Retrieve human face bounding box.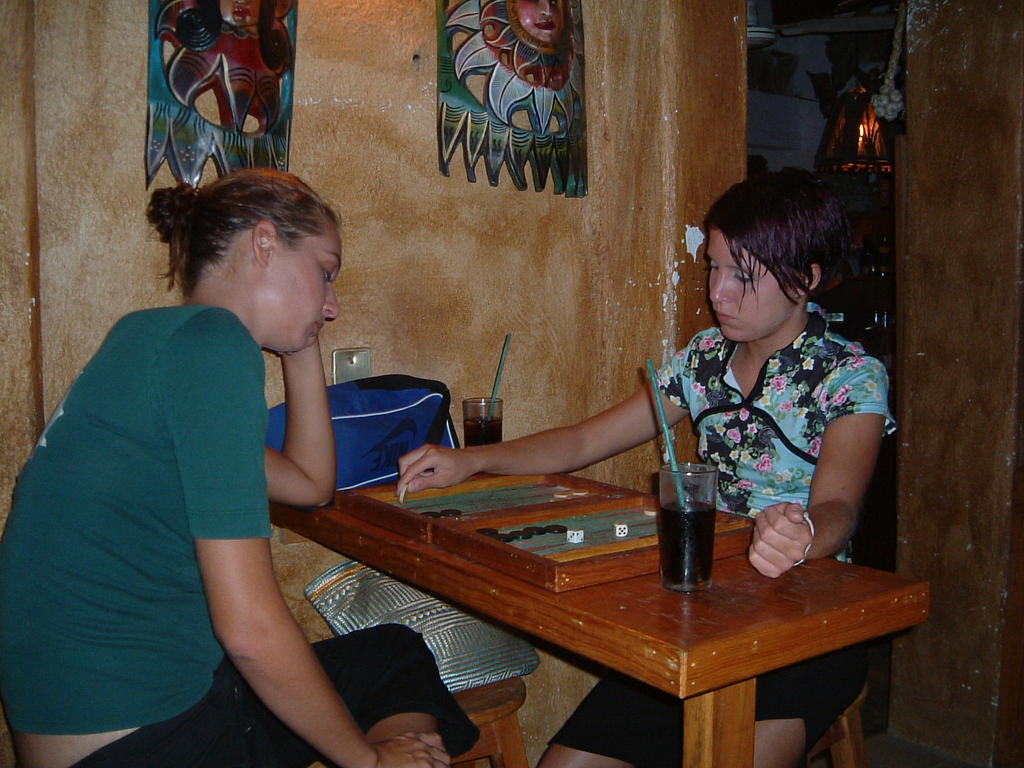
Bounding box: <box>270,228,344,351</box>.
